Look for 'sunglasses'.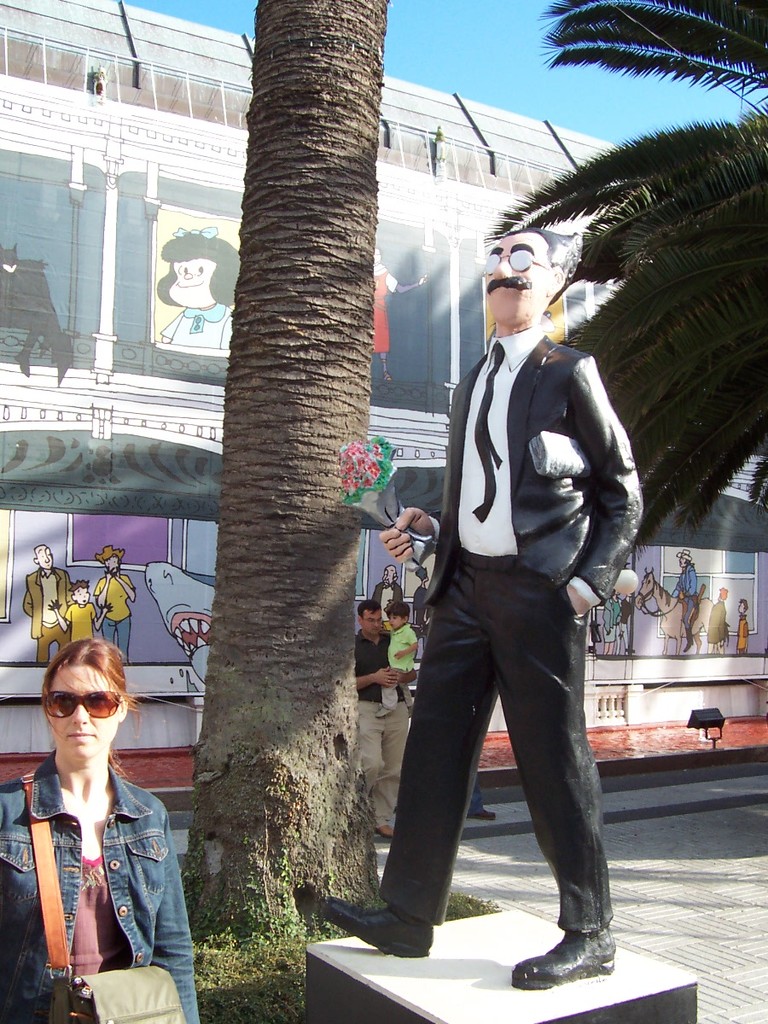
Found: 40,689,124,719.
